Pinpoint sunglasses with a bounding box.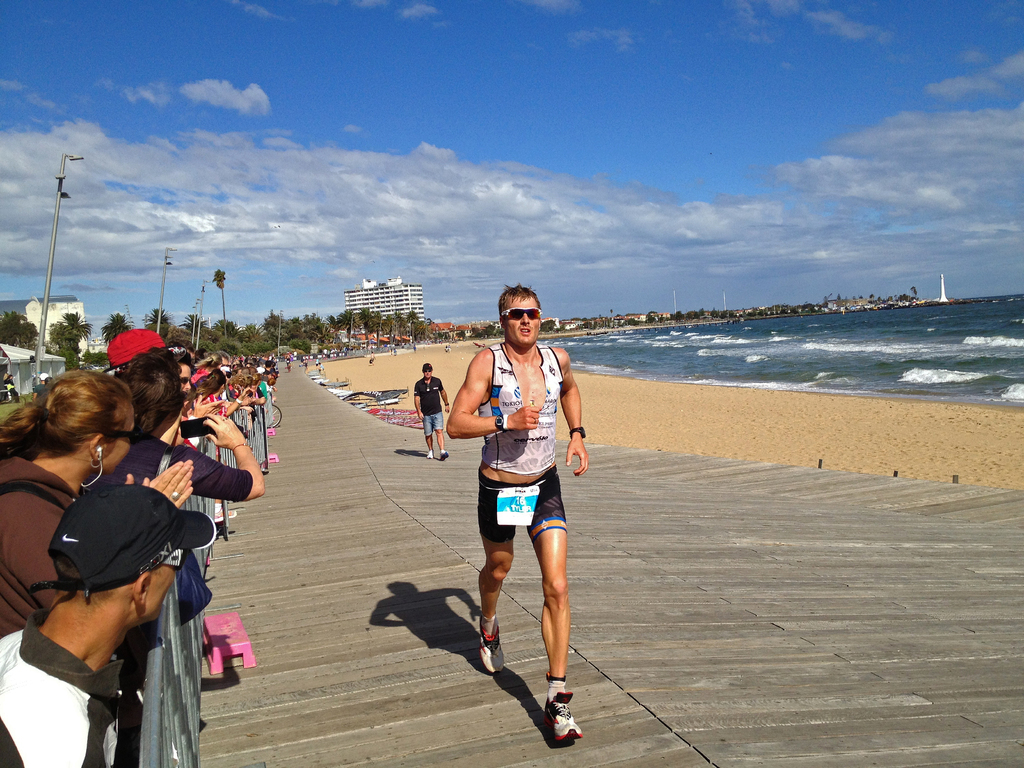
region(500, 307, 543, 319).
